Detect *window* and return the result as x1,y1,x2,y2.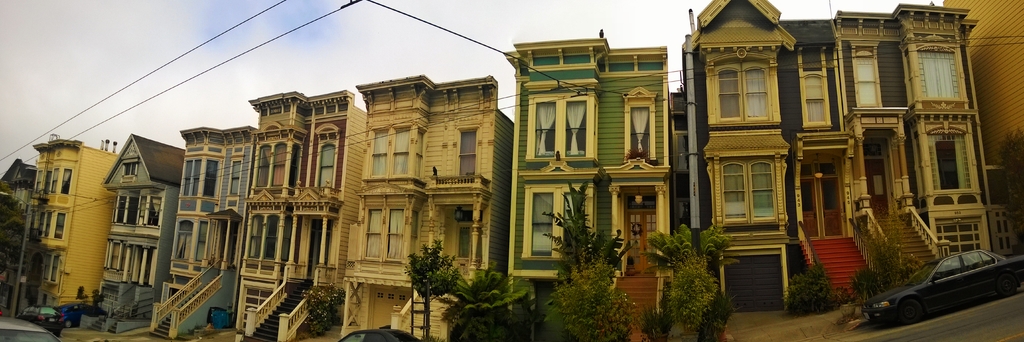
745,64,772,122.
